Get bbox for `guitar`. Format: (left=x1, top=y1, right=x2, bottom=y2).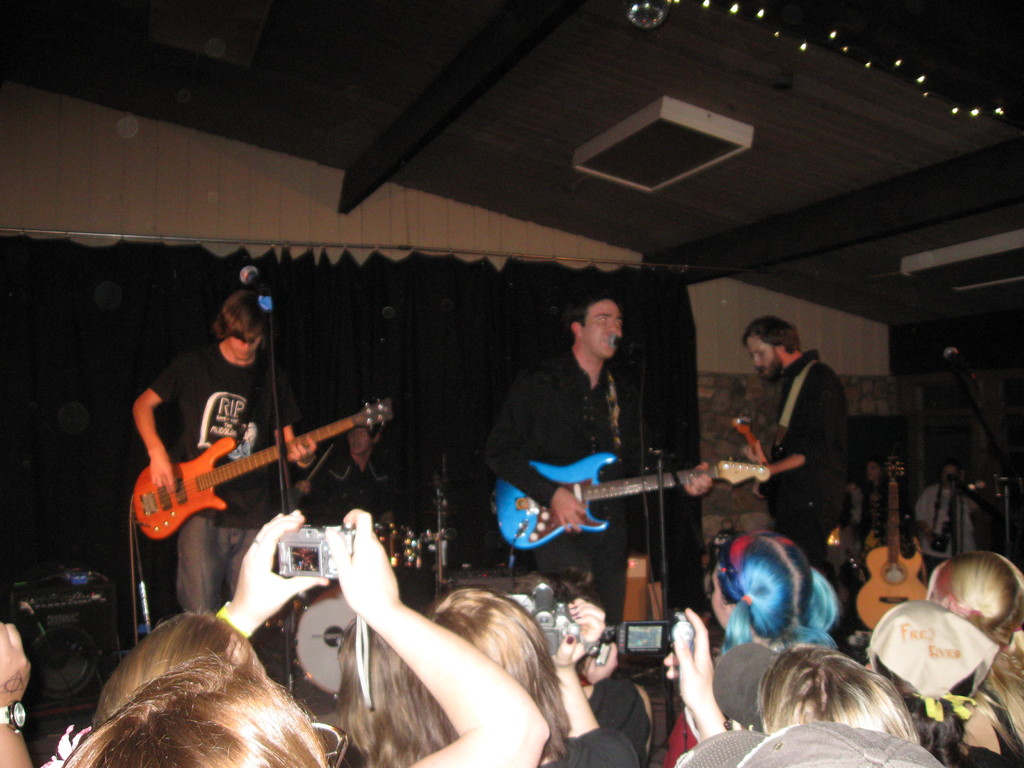
(left=498, top=446, right=781, bottom=554).
